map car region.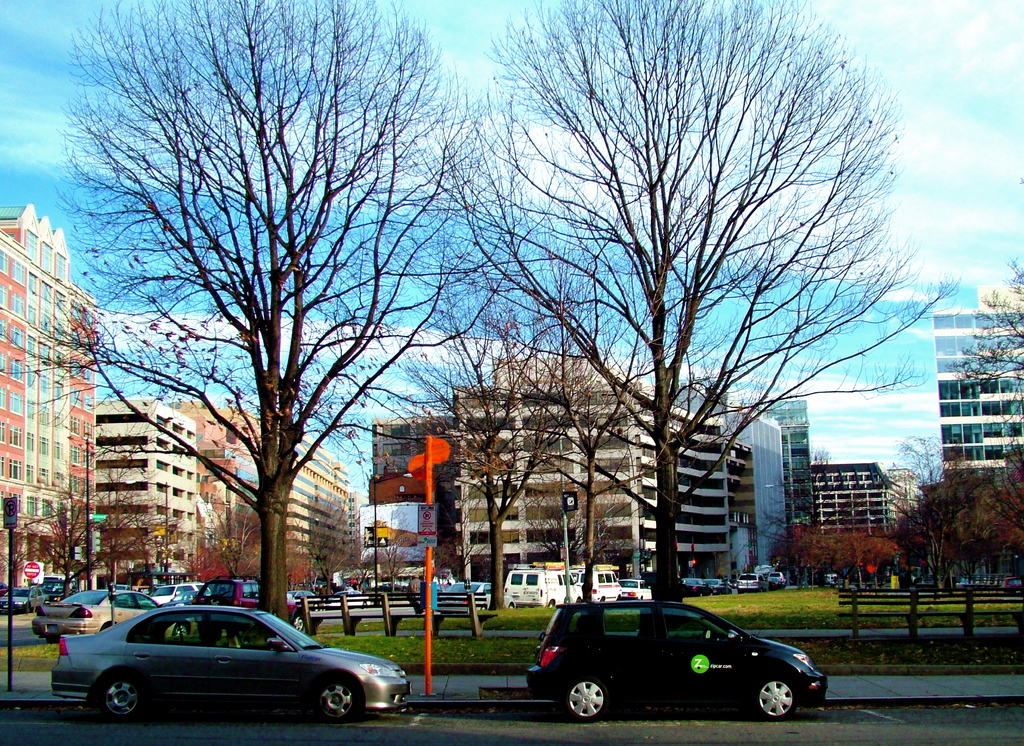
Mapped to {"left": 435, "top": 580, "right": 516, "bottom": 613}.
